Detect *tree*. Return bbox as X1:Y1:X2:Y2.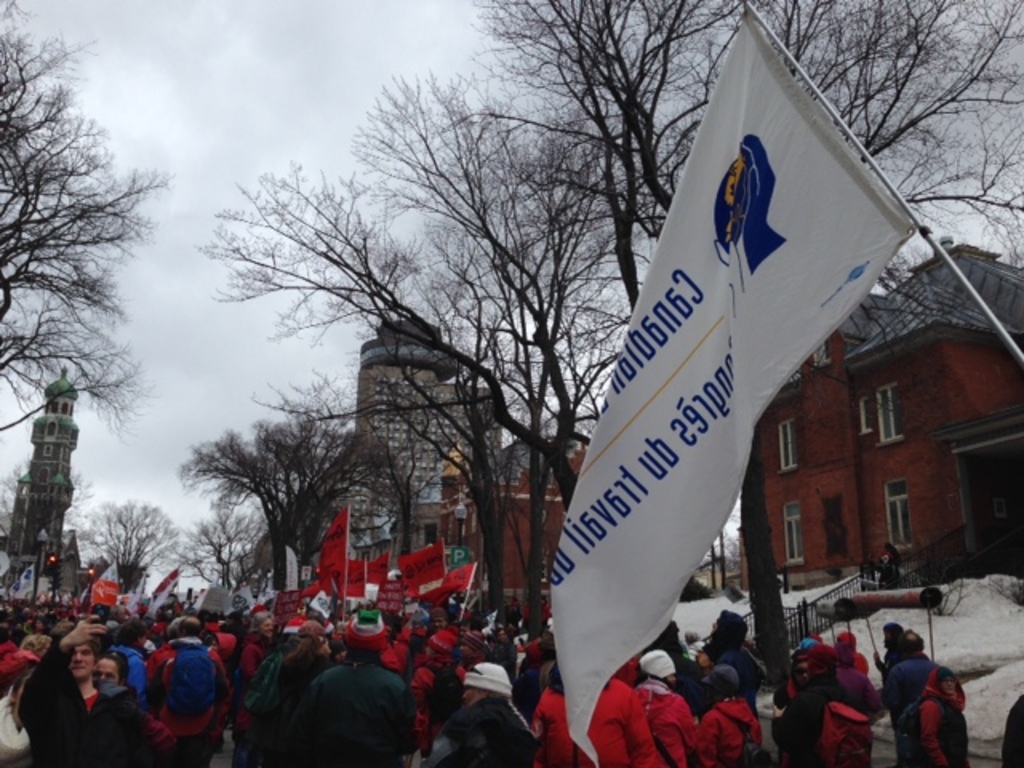
173:395:389:603.
